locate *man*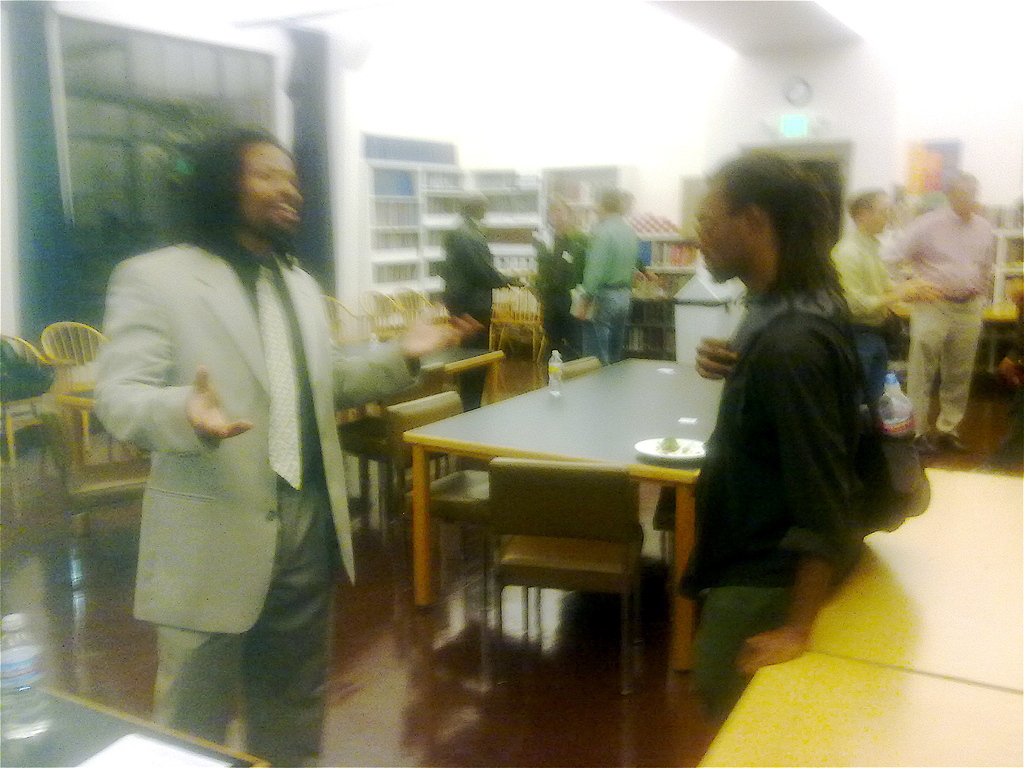
[x1=826, y1=180, x2=943, y2=436]
